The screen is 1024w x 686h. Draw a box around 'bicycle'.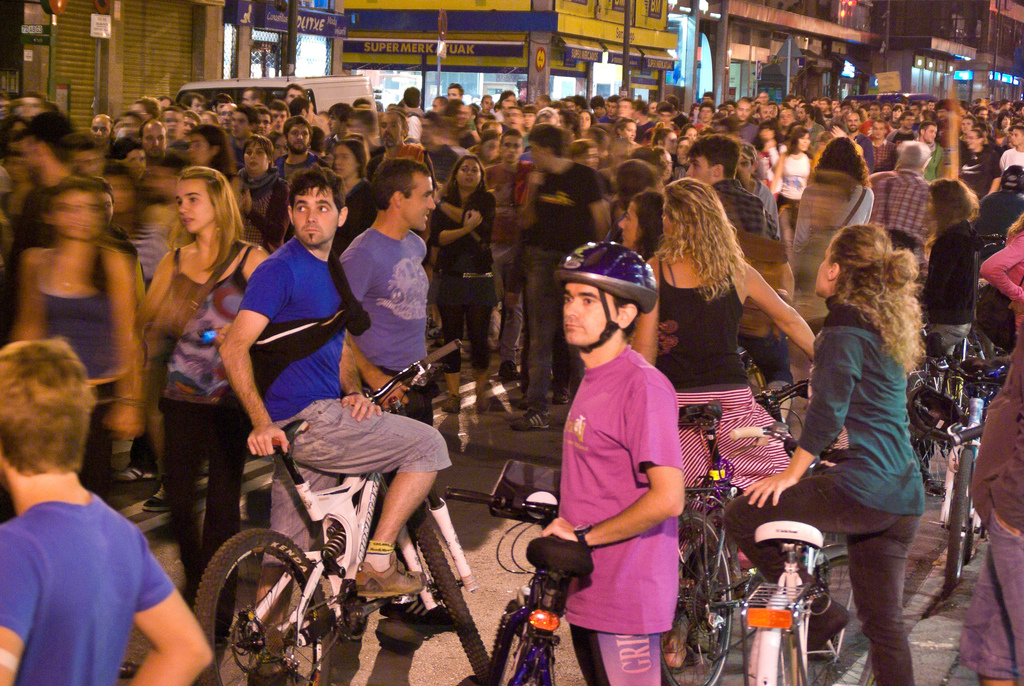
[976,233,1016,379].
